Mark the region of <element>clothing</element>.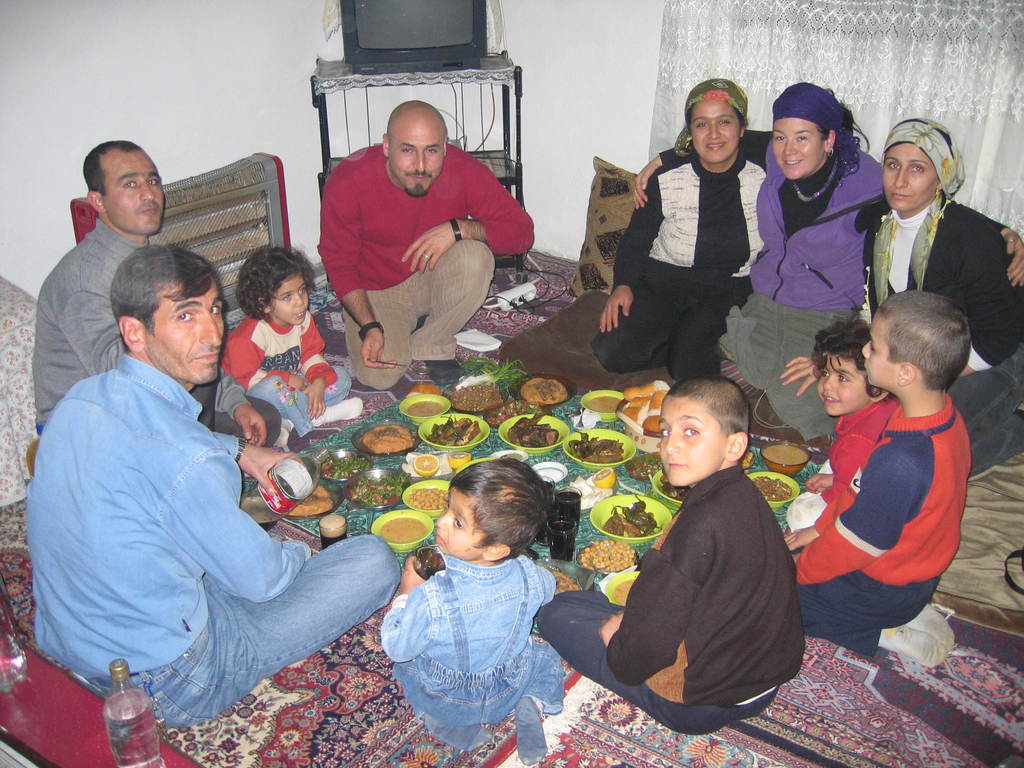
Region: [321, 142, 534, 393].
